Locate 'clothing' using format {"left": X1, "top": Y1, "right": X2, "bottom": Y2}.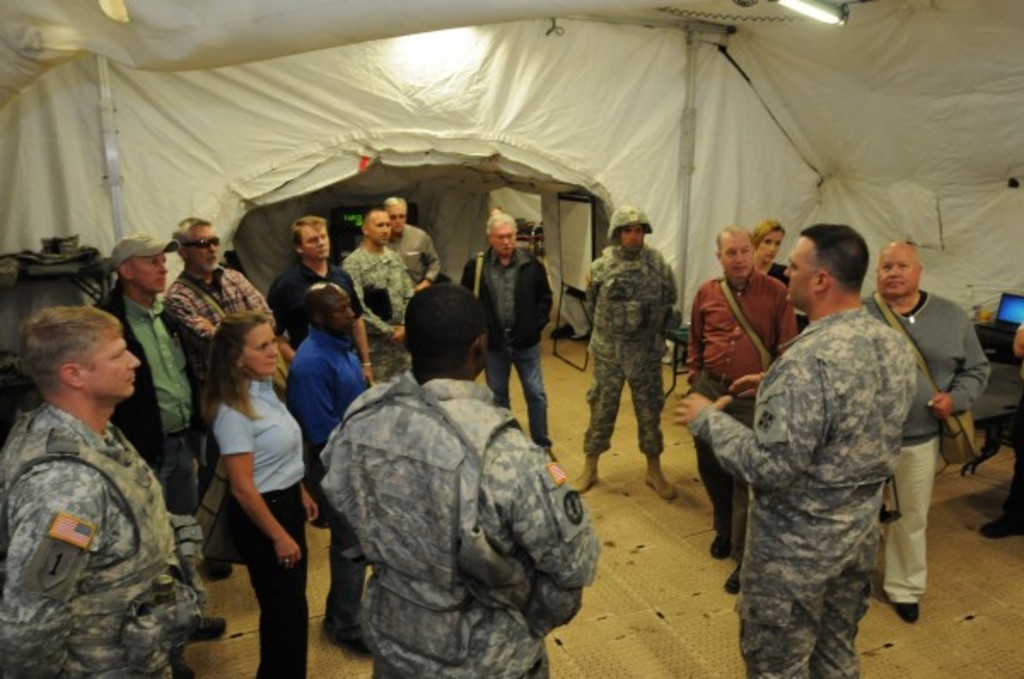
{"left": 707, "top": 304, "right": 913, "bottom": 677}.
